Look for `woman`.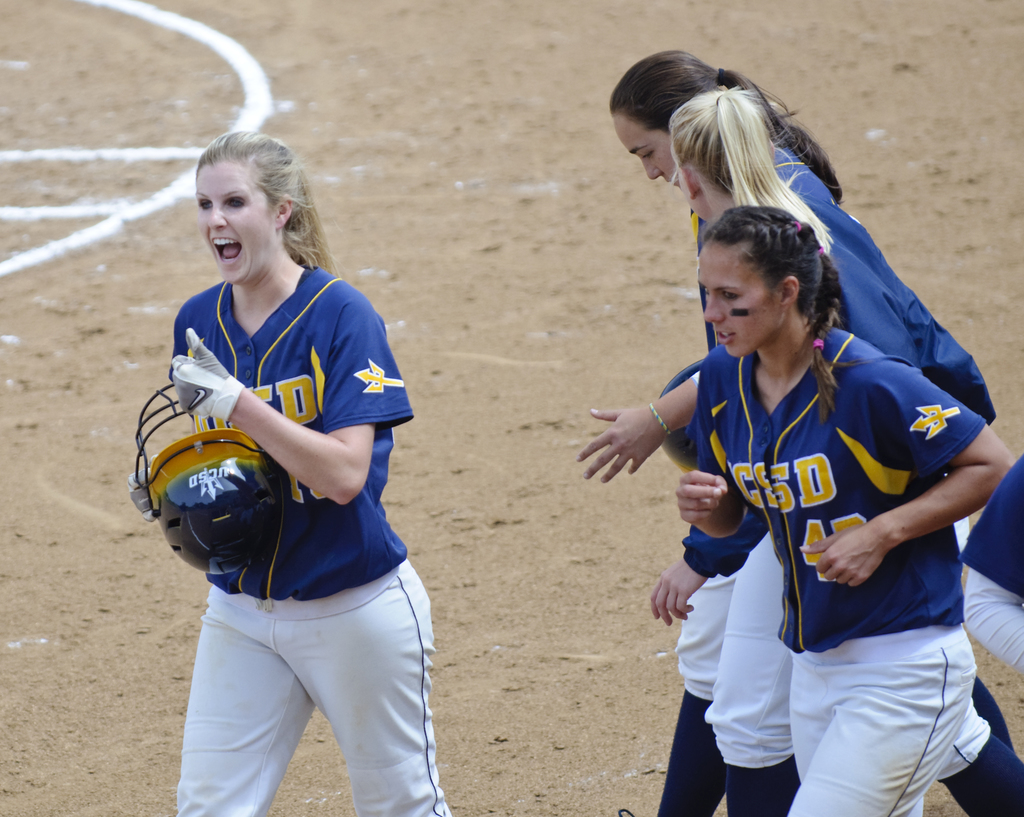
Found: x1=671, y1=211, x2=1017, y2=816.
